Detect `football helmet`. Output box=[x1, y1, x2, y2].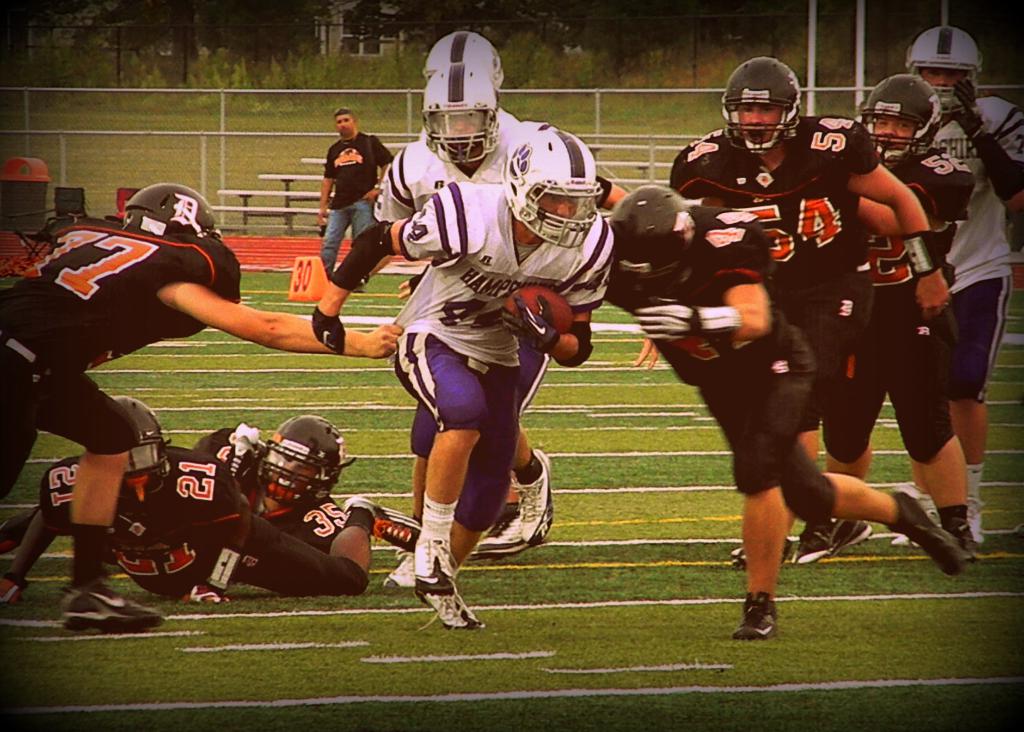
box=[901, 26, 981, 123].
